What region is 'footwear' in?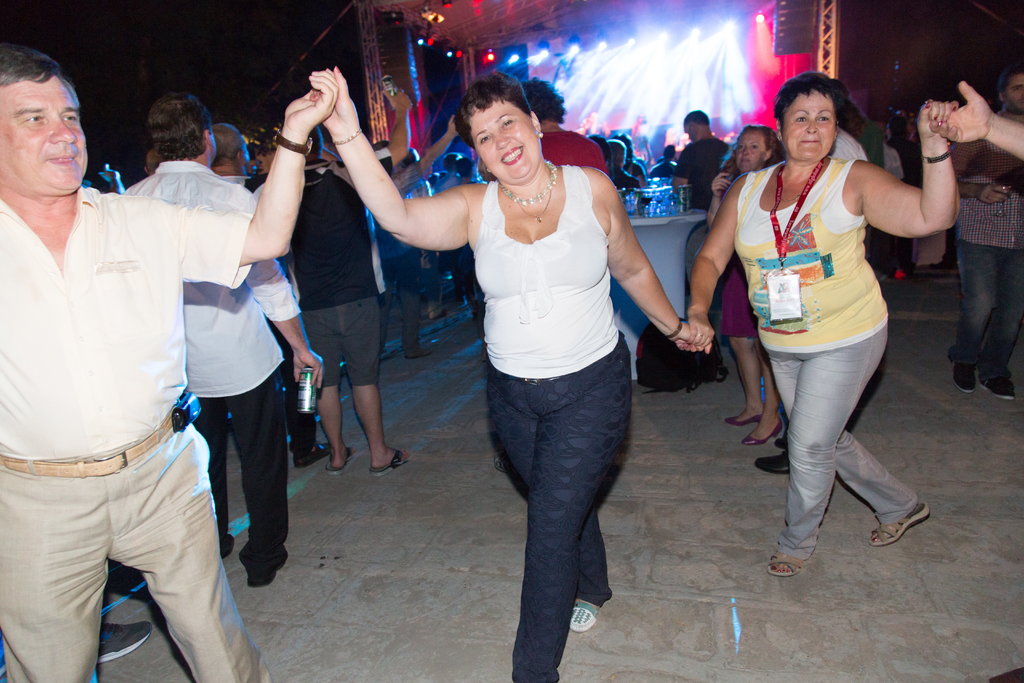
(753, 448, 790, 473).
